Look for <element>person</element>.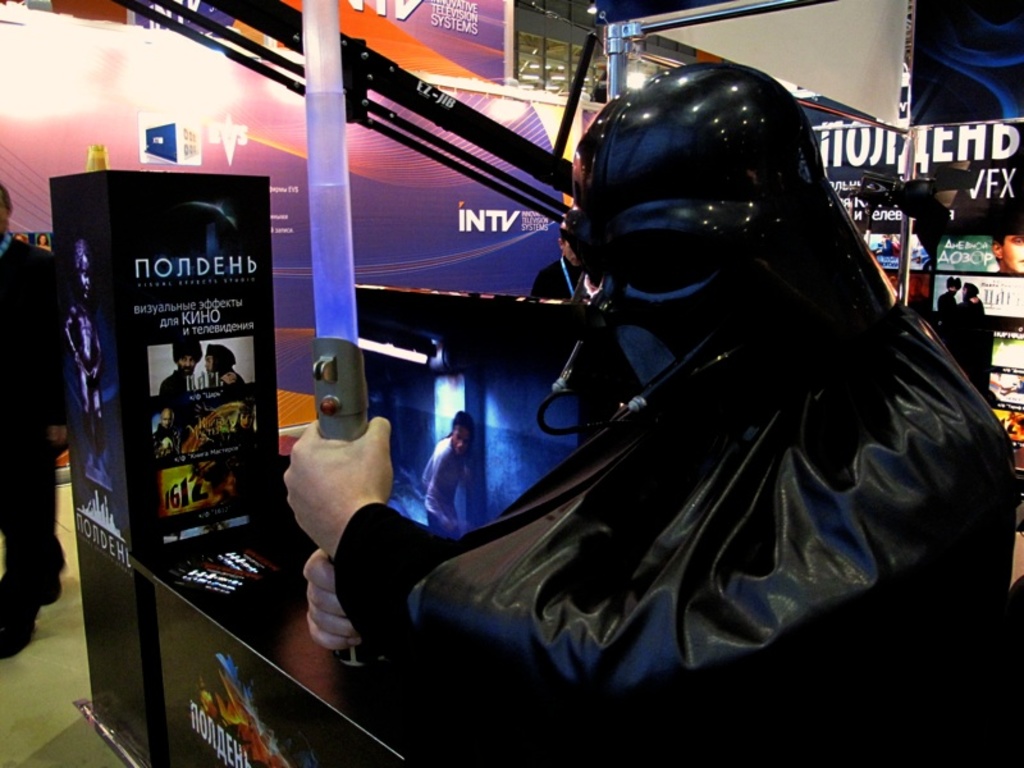
Found: 989/236/1023/274.
